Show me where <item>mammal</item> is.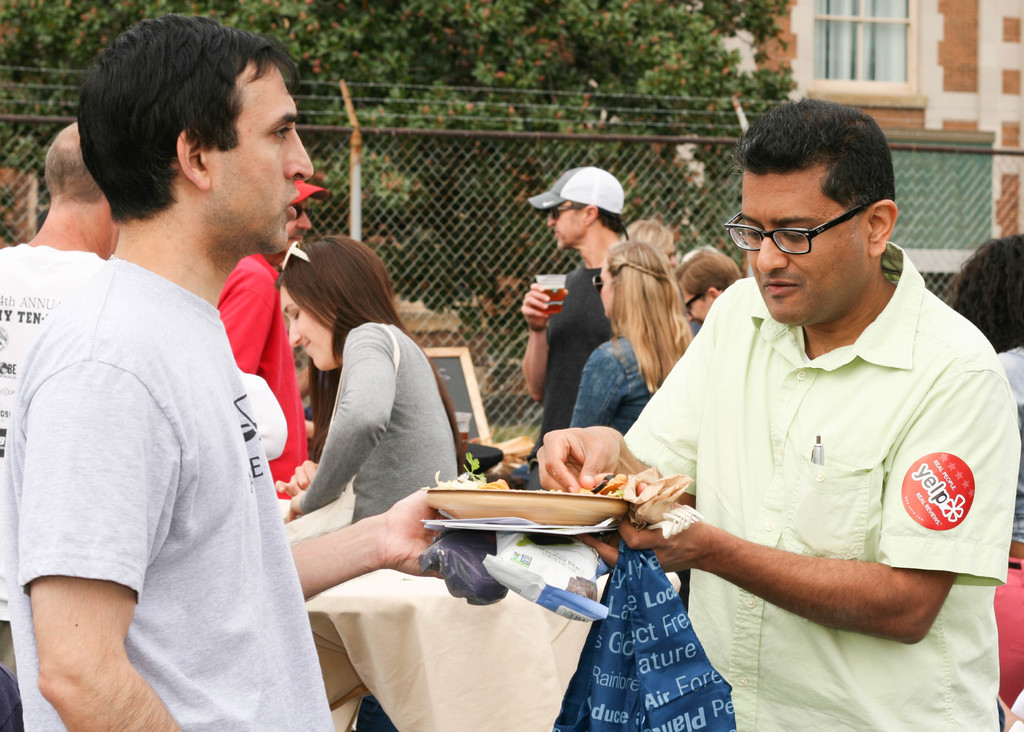
<item>mammal</item> is at [531, 90, 1023, 731].
